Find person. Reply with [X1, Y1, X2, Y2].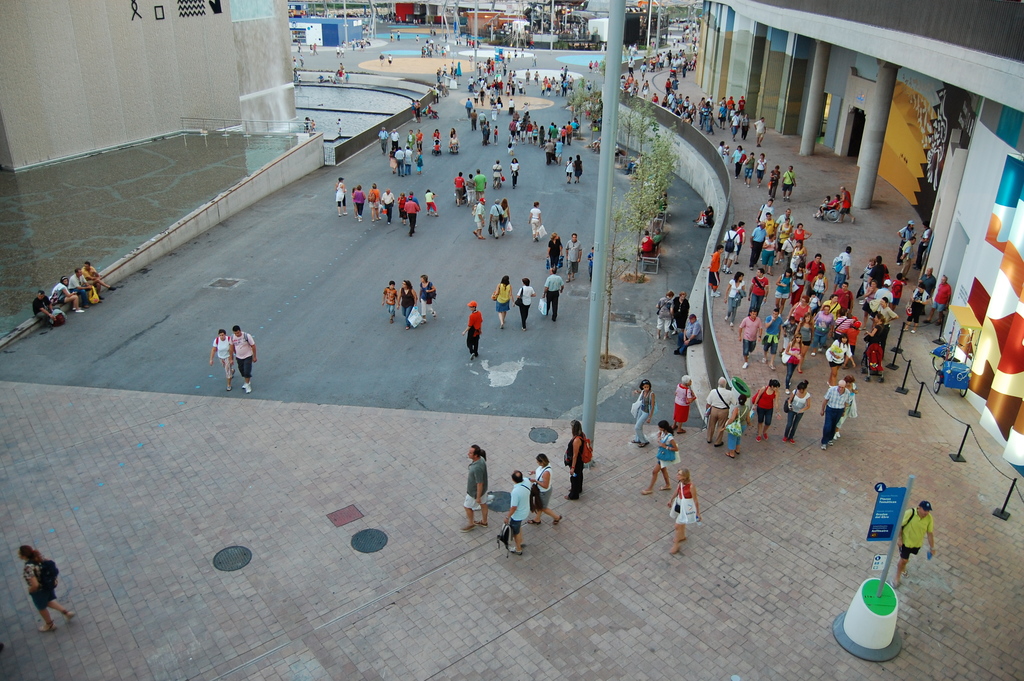
[831, 246, 852, 296].
